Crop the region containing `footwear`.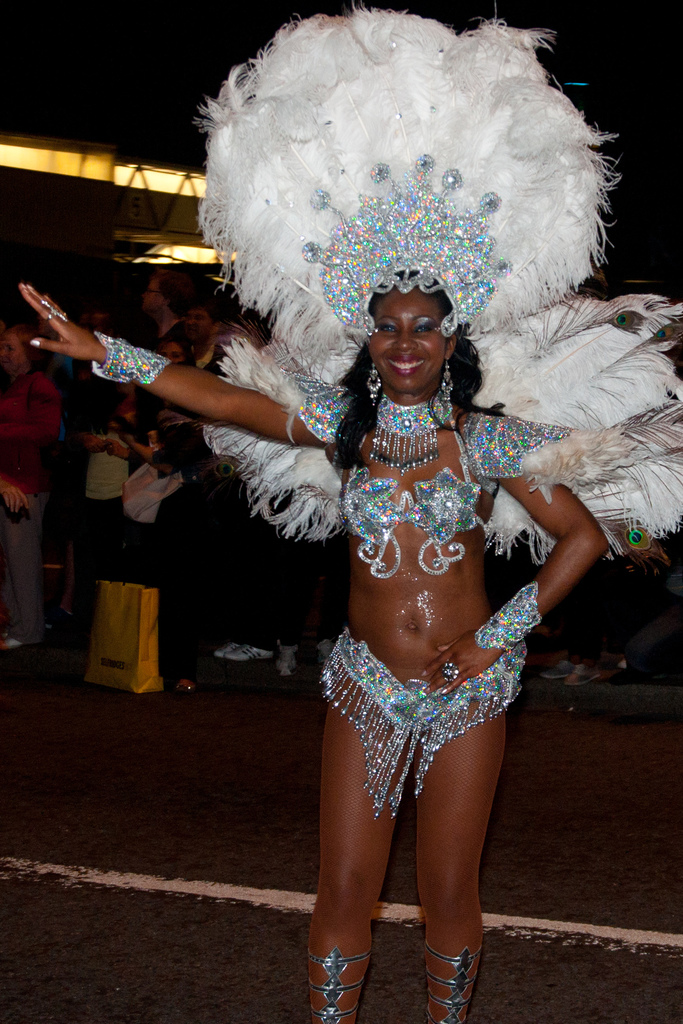
Crop region: pyautogui.locateOnScreen(566, 665, 597, 686).
